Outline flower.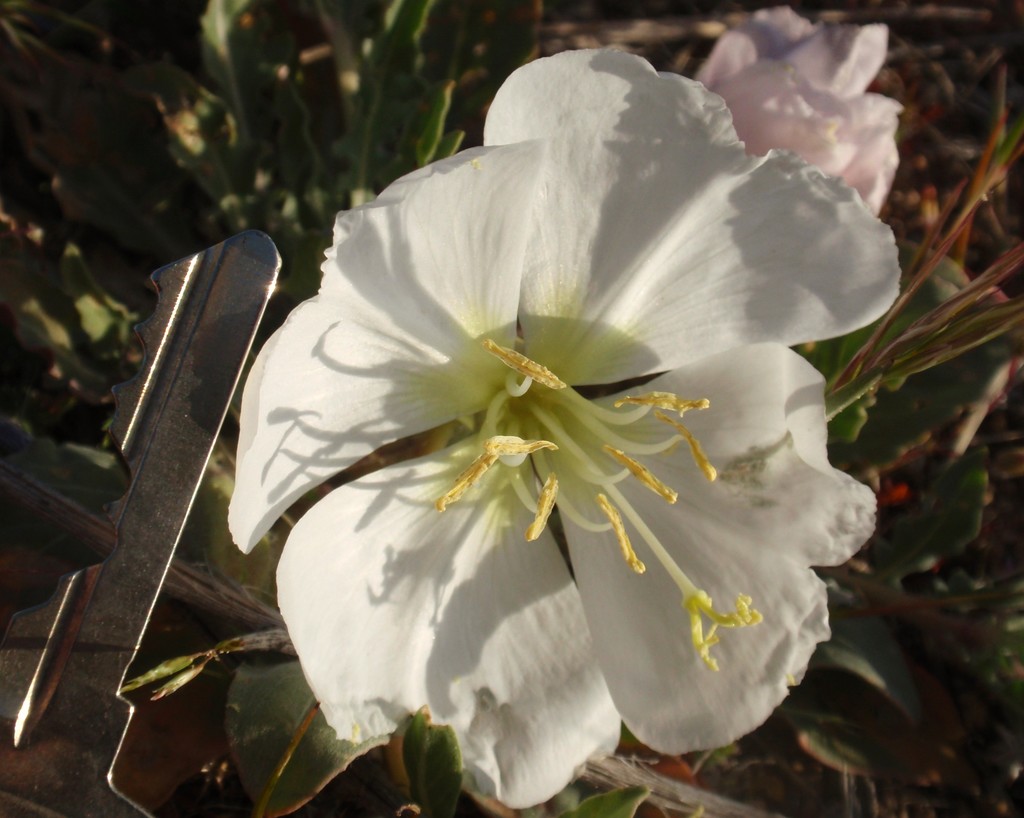
Outline: 209 48 889 792.
